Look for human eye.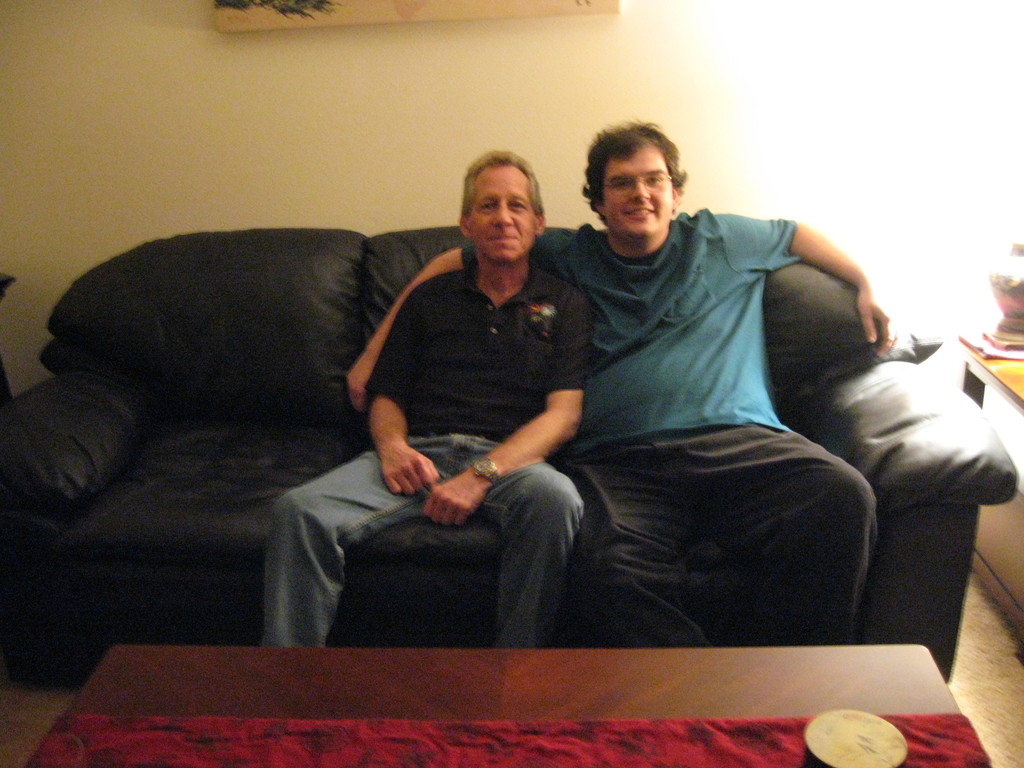
Found: locate(644, 175, 664, 185).
